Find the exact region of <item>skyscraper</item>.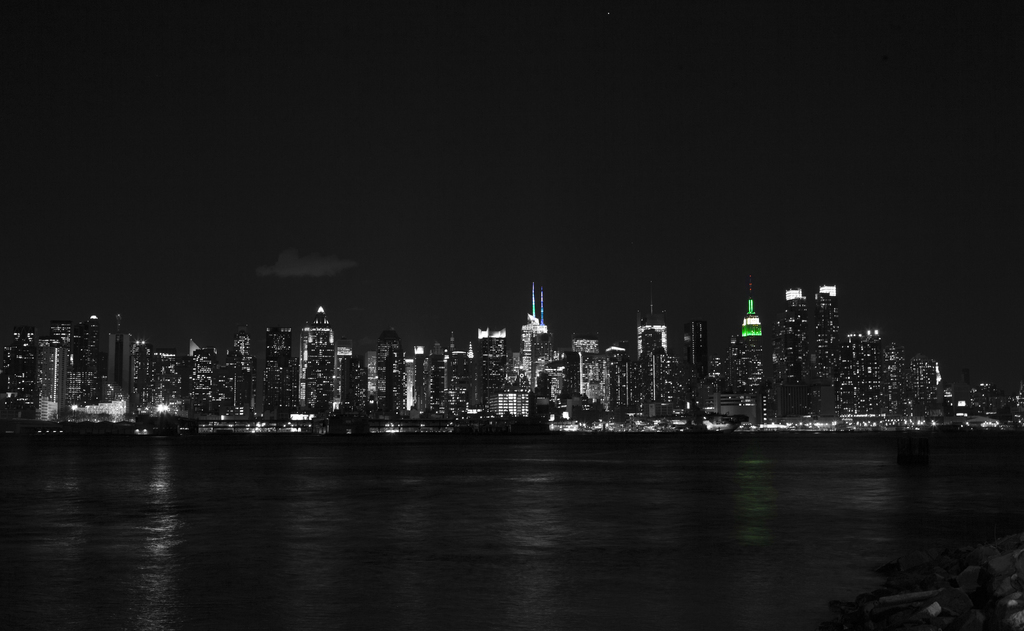
Exact region: region(212, 335, 258, 422).
